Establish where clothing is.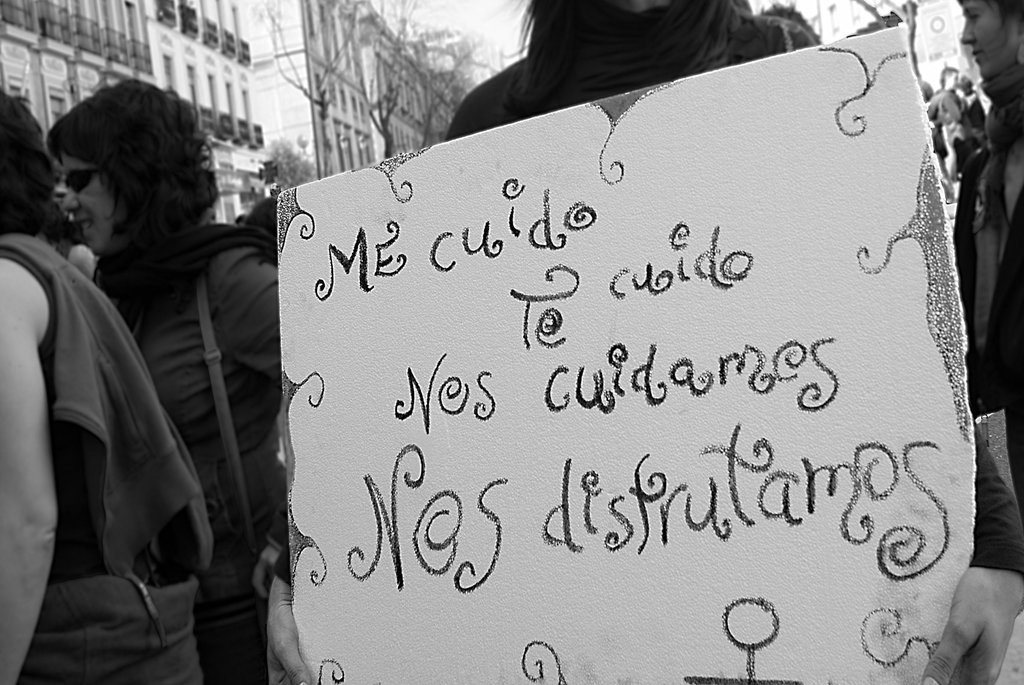
Established at locate(0, 234, 216, 682).
